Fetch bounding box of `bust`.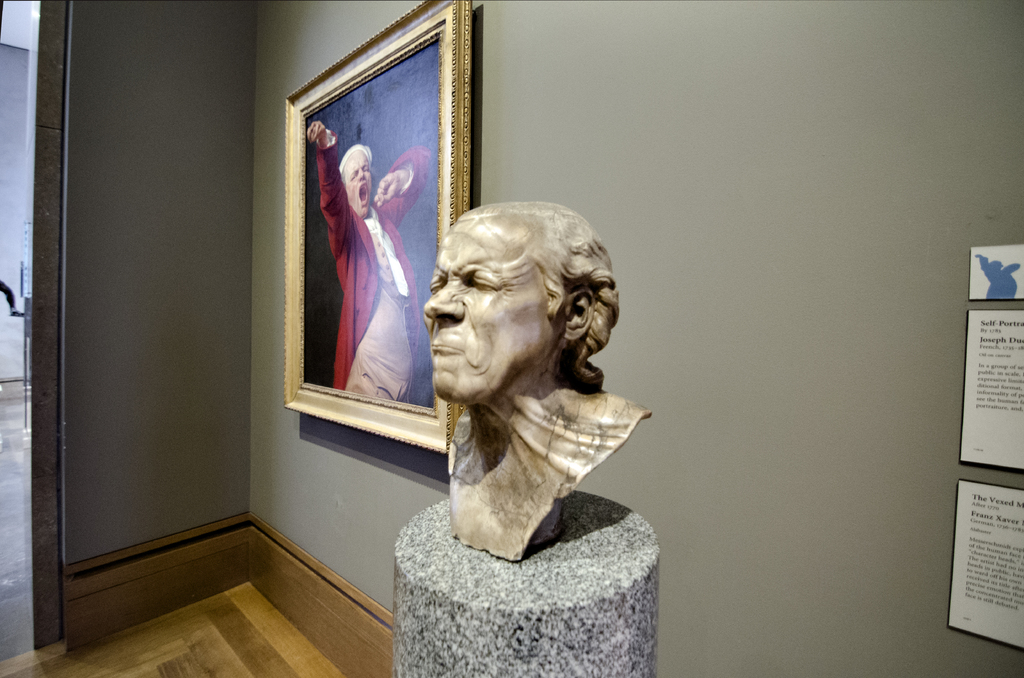
Bbox: <bbox>420, 202, 650, 561</bbox>.
